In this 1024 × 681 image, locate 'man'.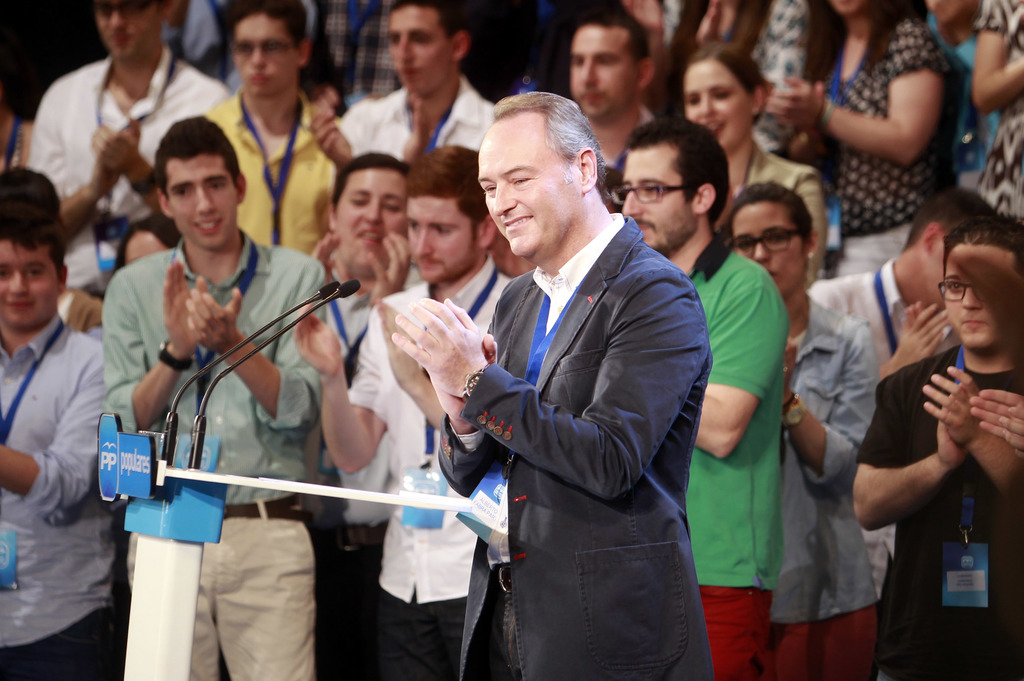
Bounding box: [x1=96, y1=115, x2=327, y2=680].
